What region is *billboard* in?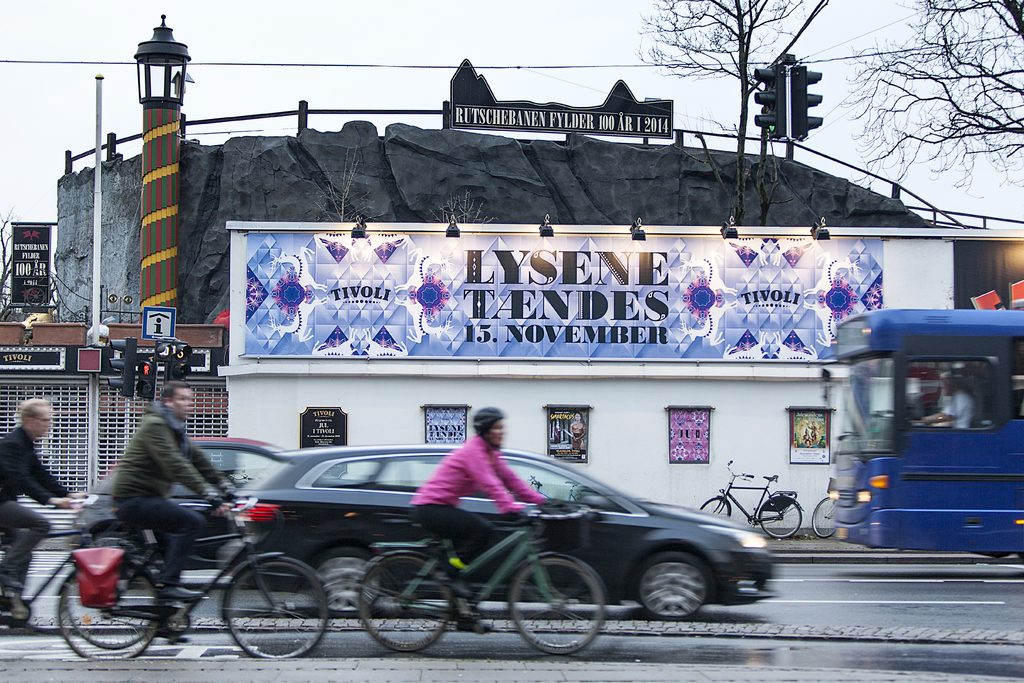
<box>79,346,100,372</box>.
